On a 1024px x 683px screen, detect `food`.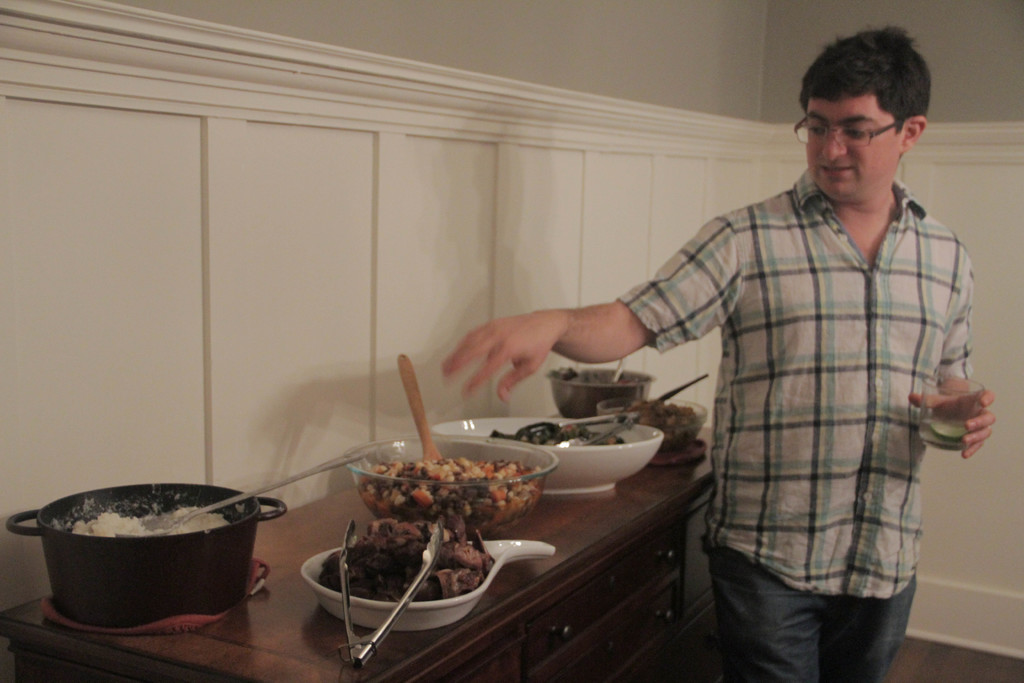
select_region(72, 509, 227, 534).
